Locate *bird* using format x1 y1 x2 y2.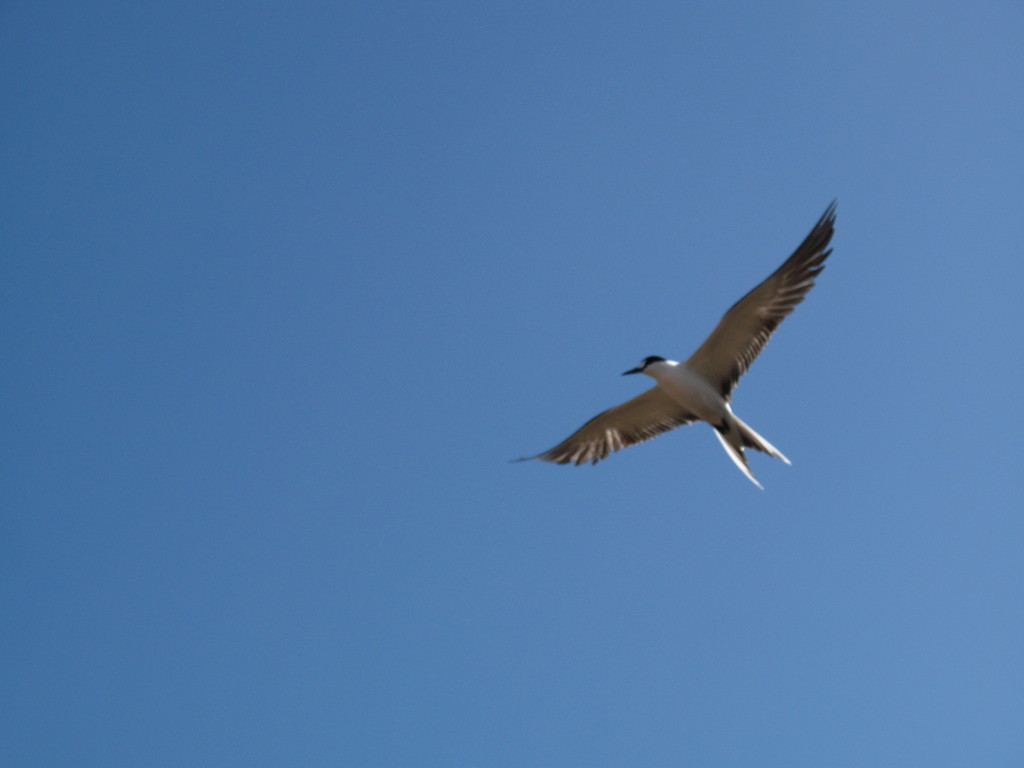
523 214 839 495.
